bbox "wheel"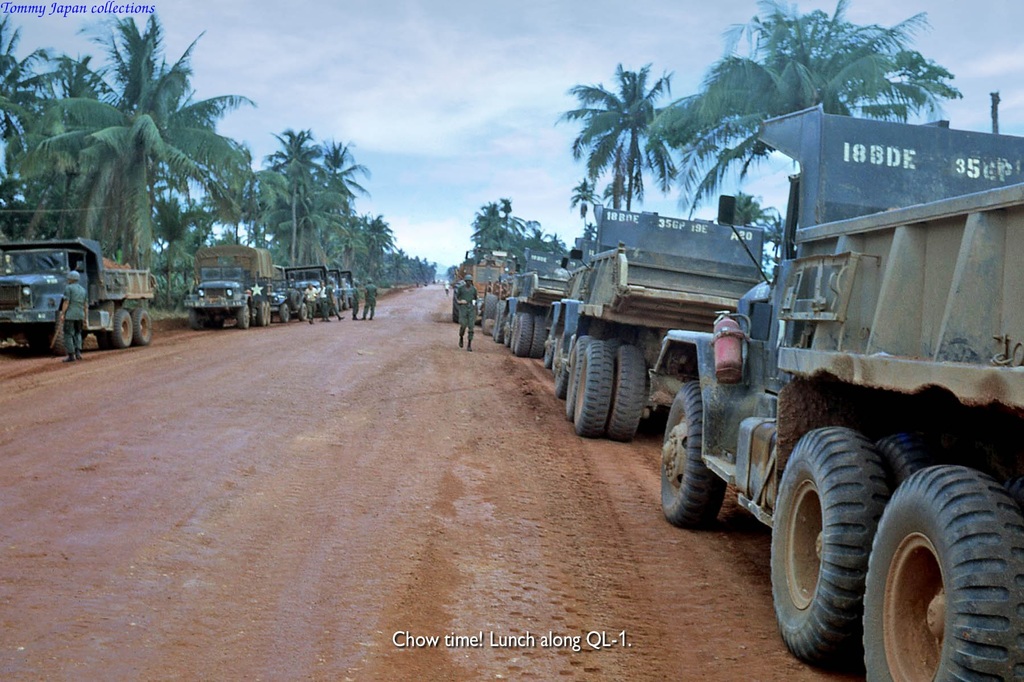
region(862, 461, 1023, 681)
